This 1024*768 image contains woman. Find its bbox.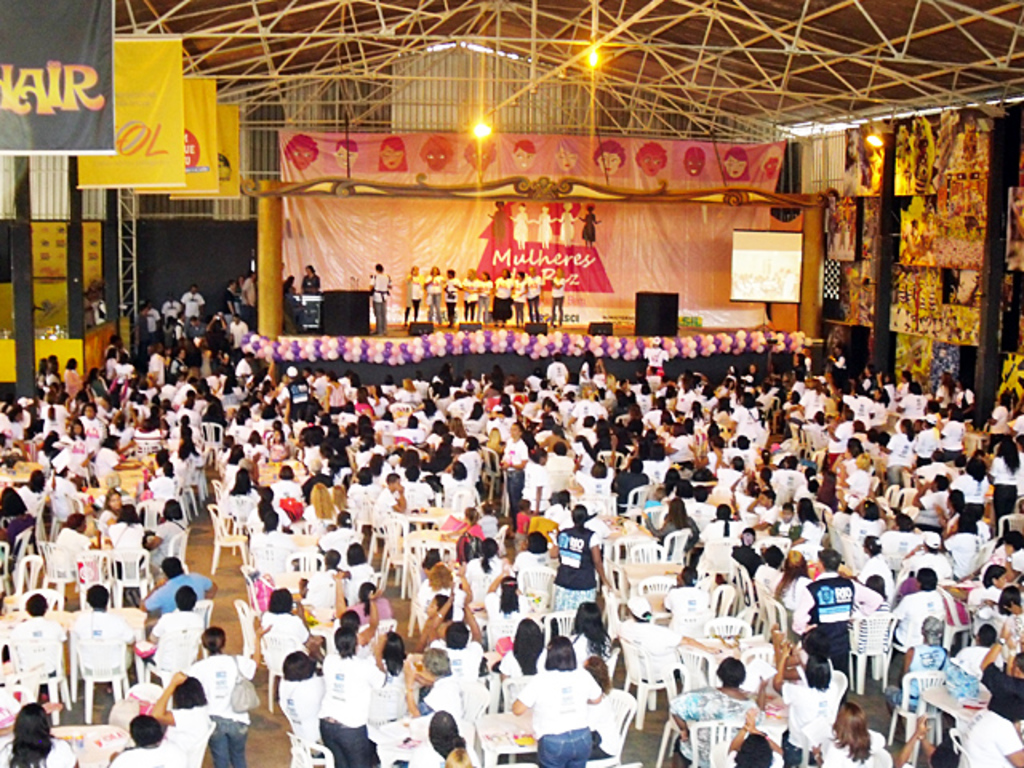
[822,411,854,464].
